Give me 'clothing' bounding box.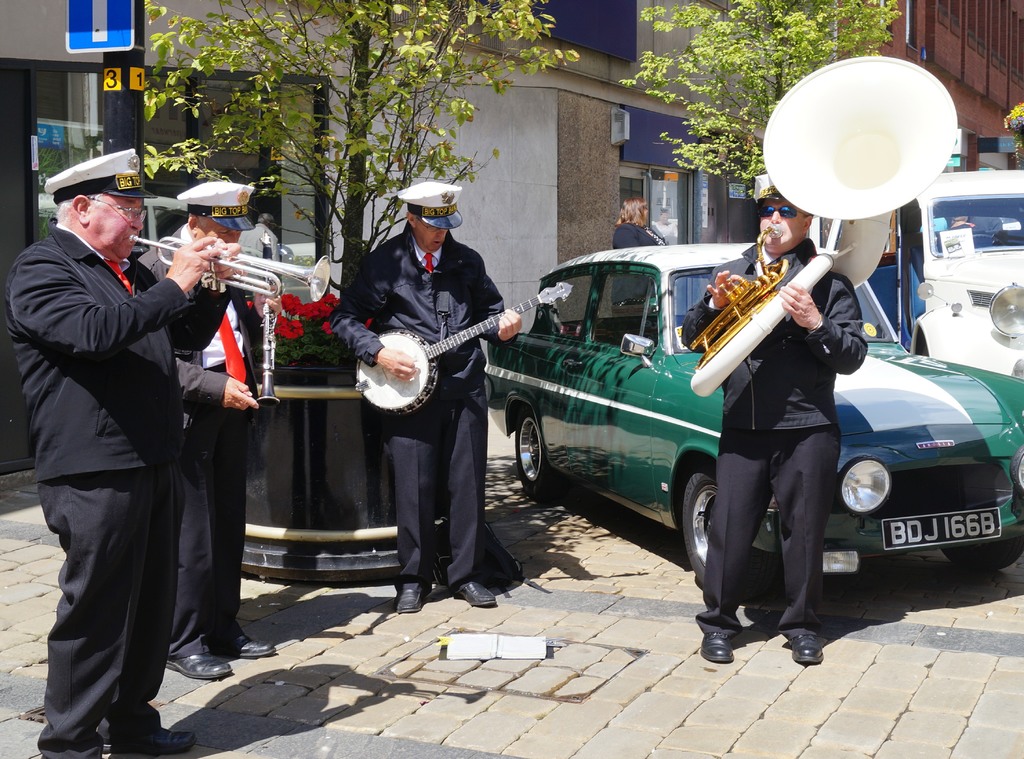
{"left": 611, "top": 220, "right": 667, "bottom": 307}.
